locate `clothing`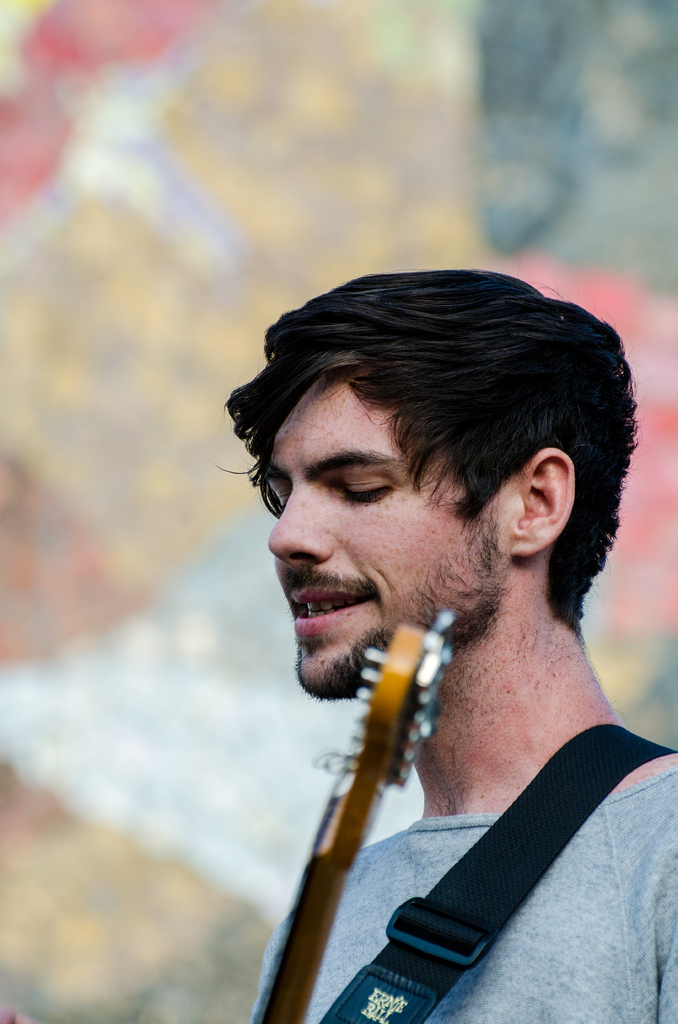
x1=243, y1=760, x2=677, y2=1023
